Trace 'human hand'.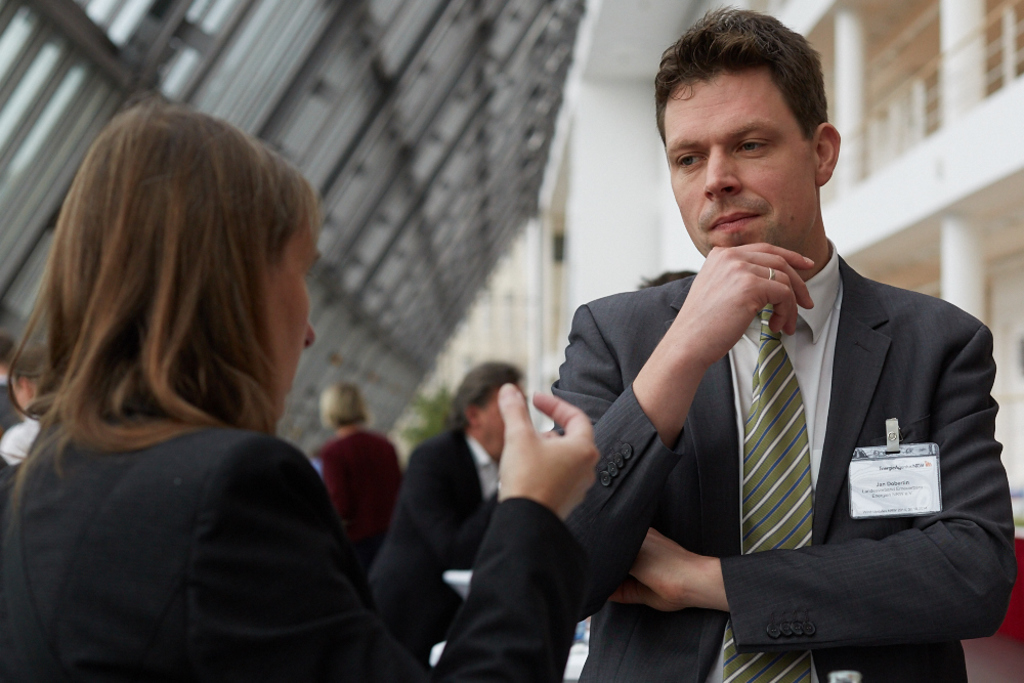
Traced to <box>673,245,815,364</box>.
